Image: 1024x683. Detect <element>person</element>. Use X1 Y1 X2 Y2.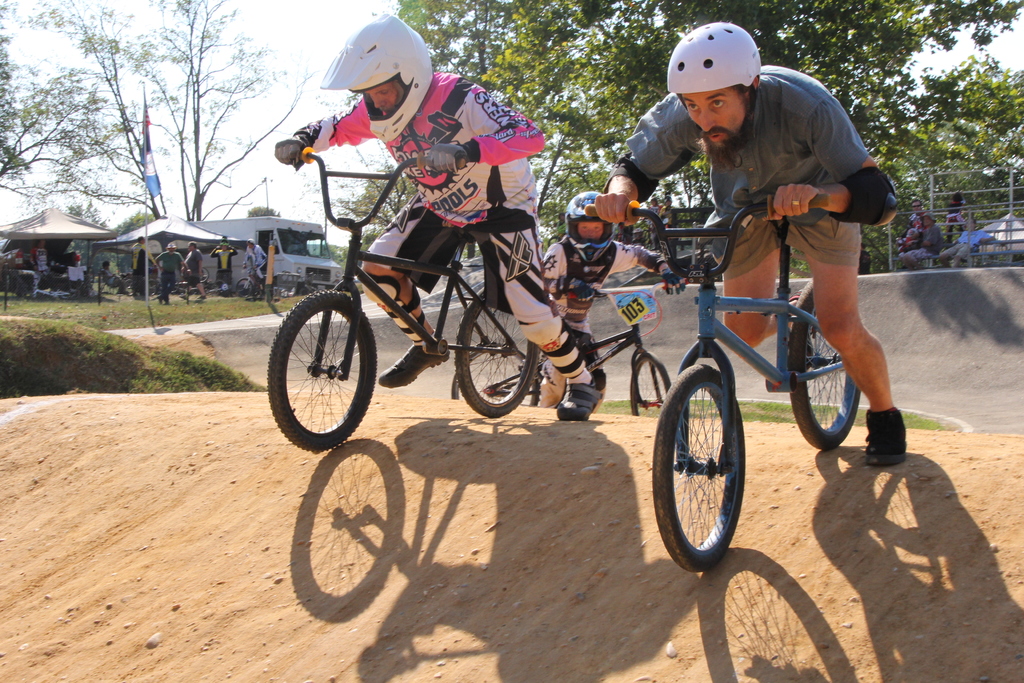
897 211 941 272.
